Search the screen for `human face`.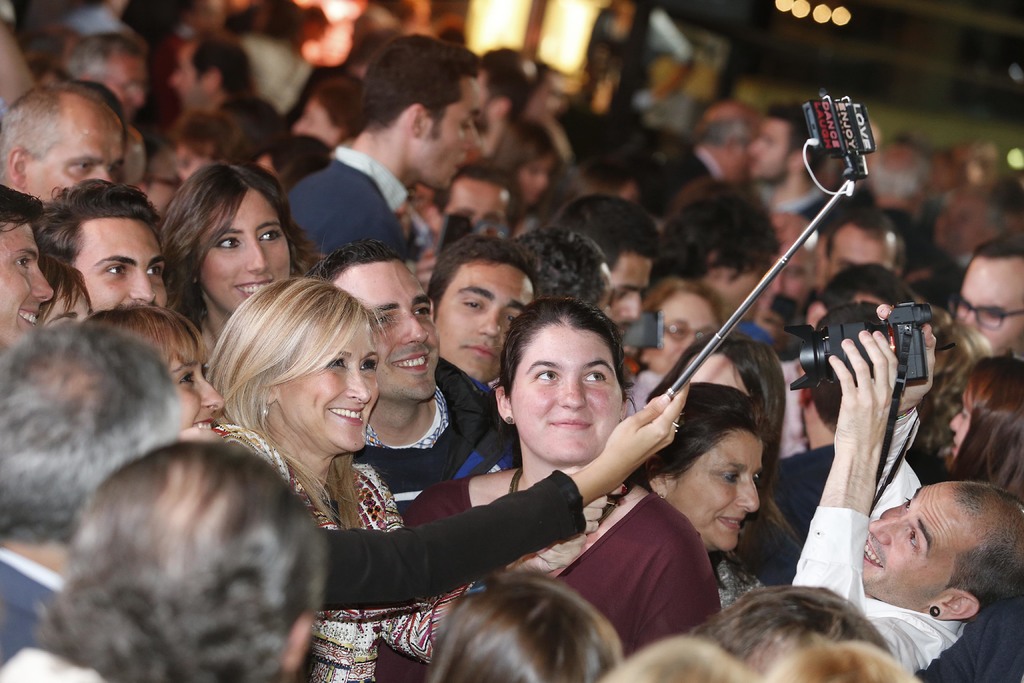
Found at x1=449 y1=73 x2=493 y2=173.
